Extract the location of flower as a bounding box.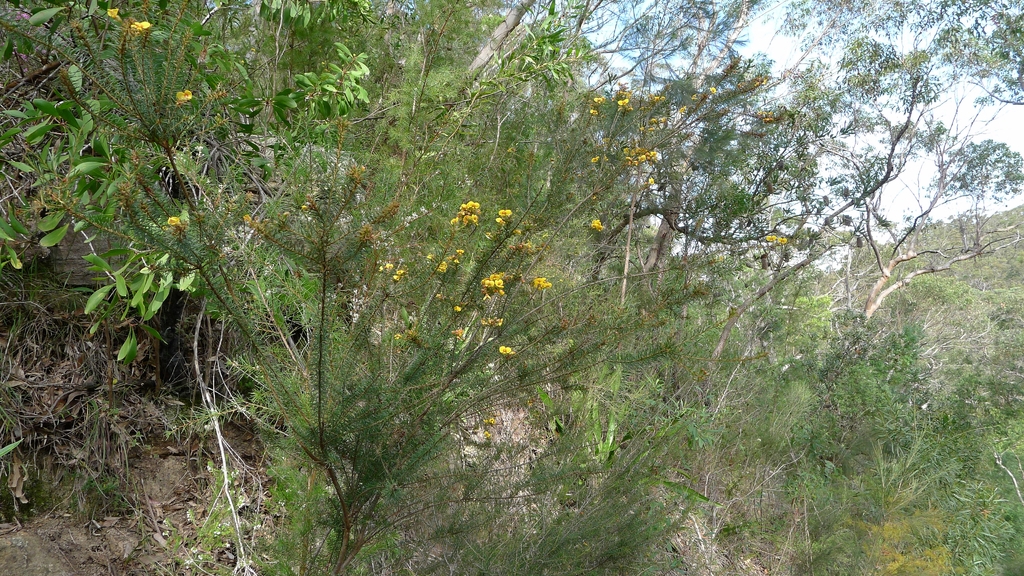
locate(646, 179, 656, 185).
